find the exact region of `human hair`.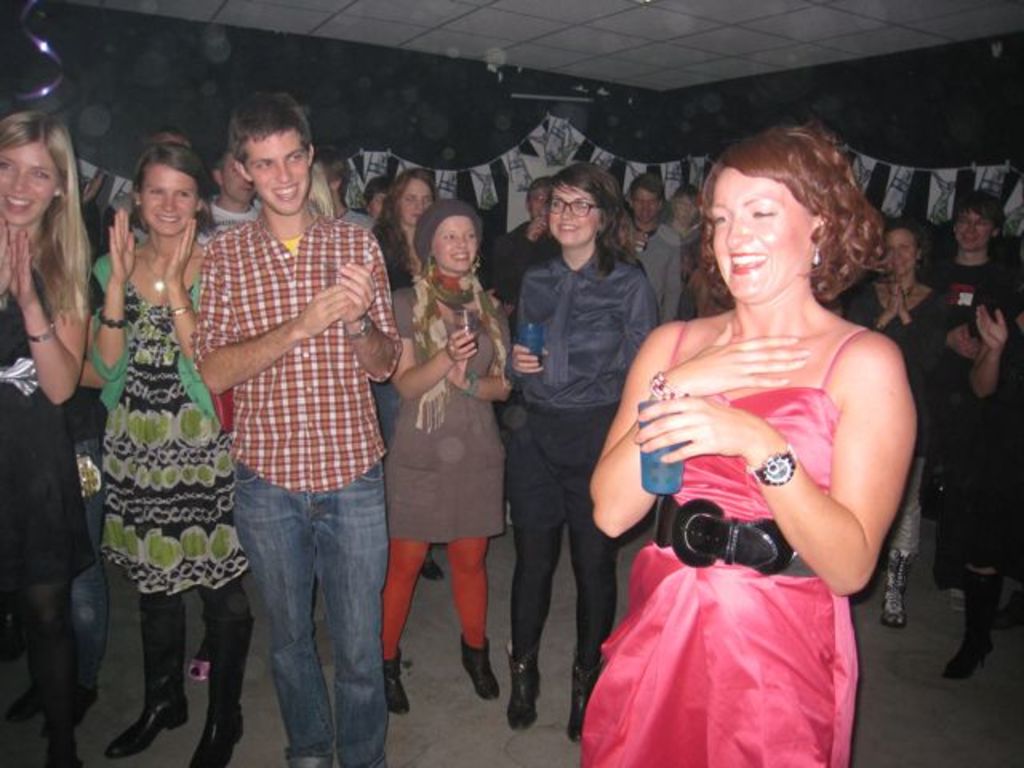
Exact region: (left=368, top=165, right=440, bottom=283).
